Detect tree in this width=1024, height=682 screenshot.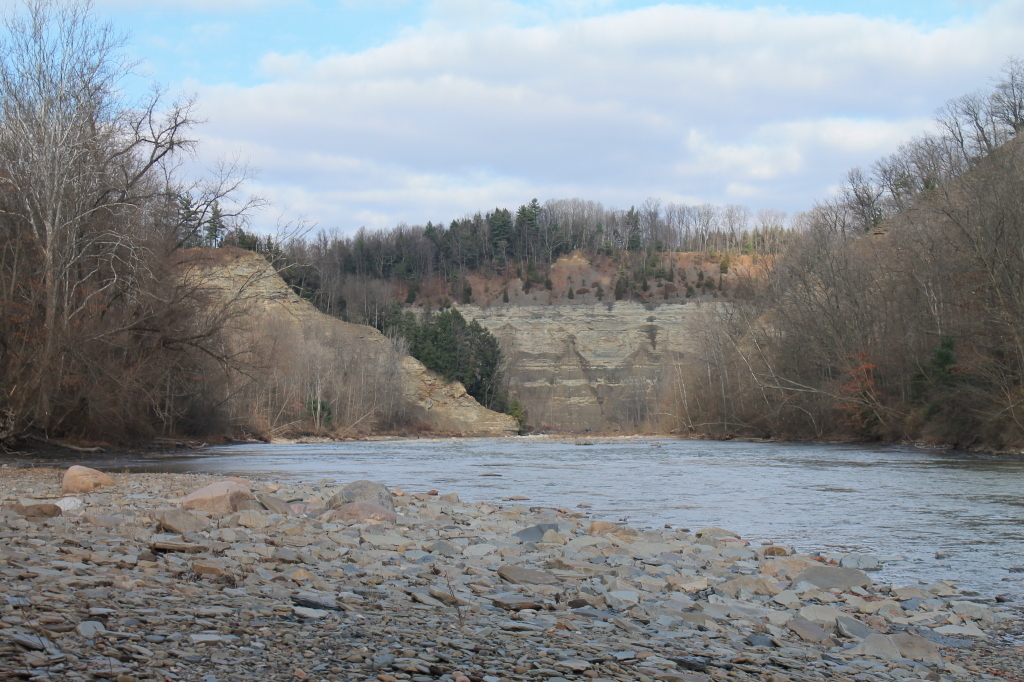
Detection: locate(0, 0, 303, 436).
